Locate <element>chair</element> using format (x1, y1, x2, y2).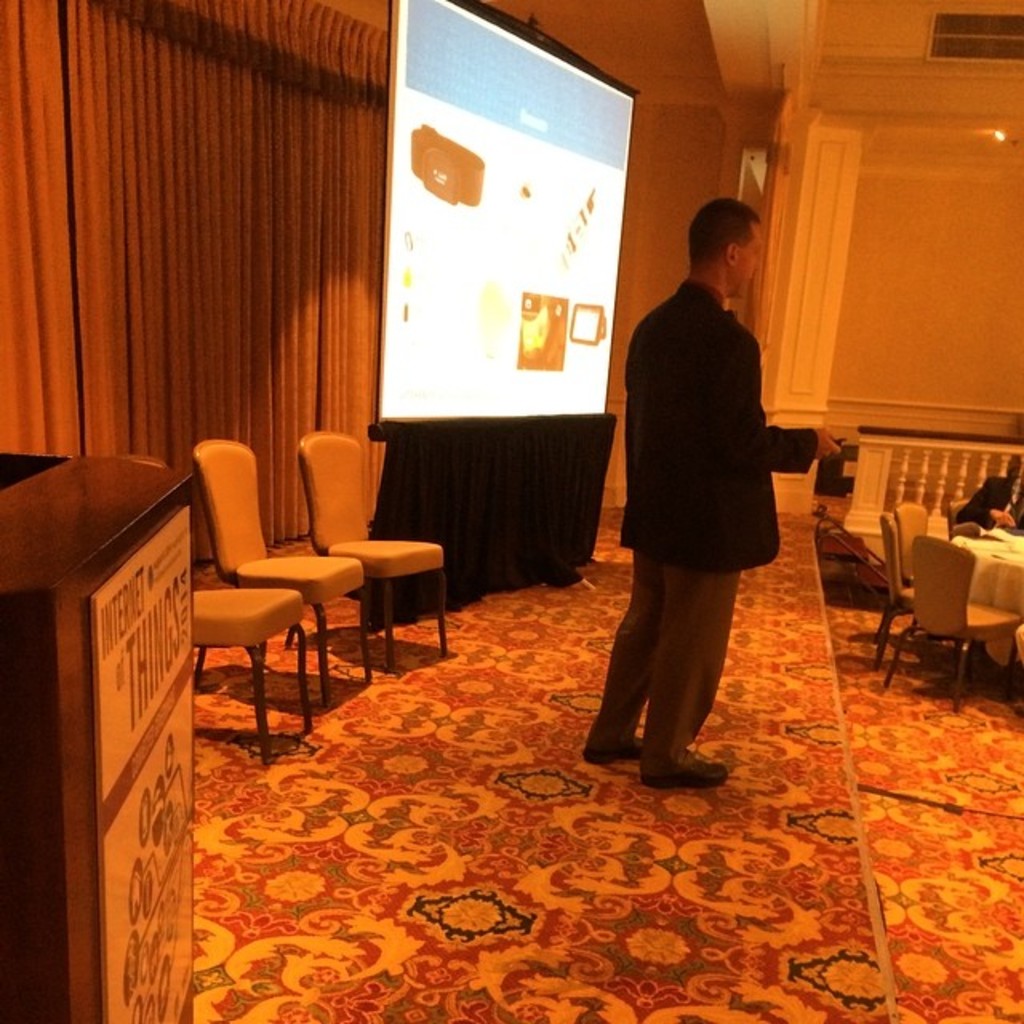
(192, 438, 370, 707).
